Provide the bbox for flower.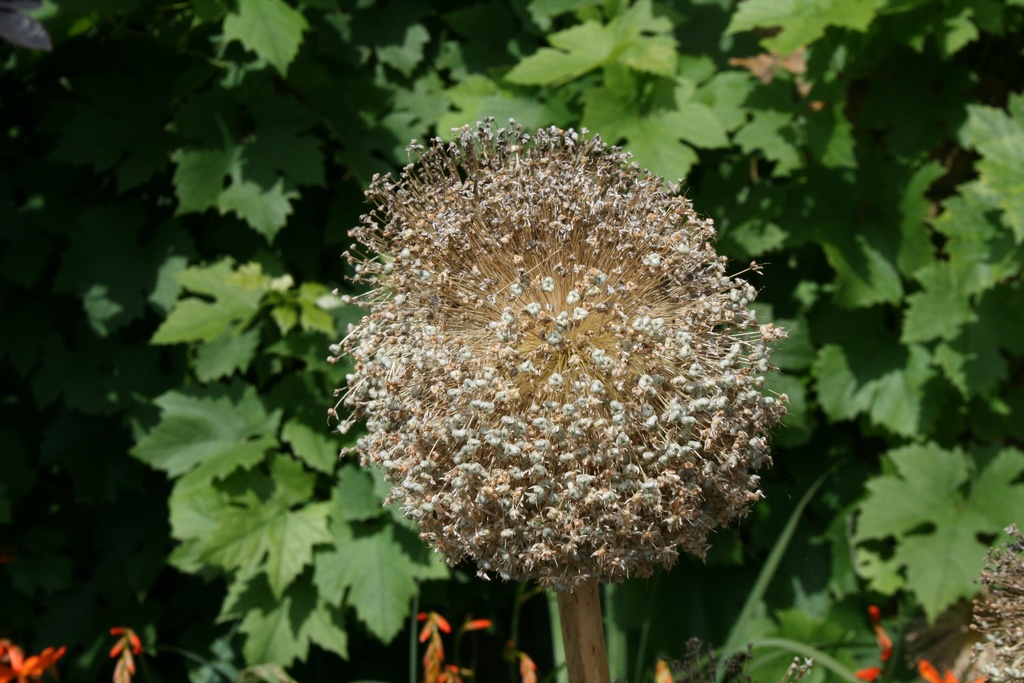
l=966, t=524, r=1023, b=682.
